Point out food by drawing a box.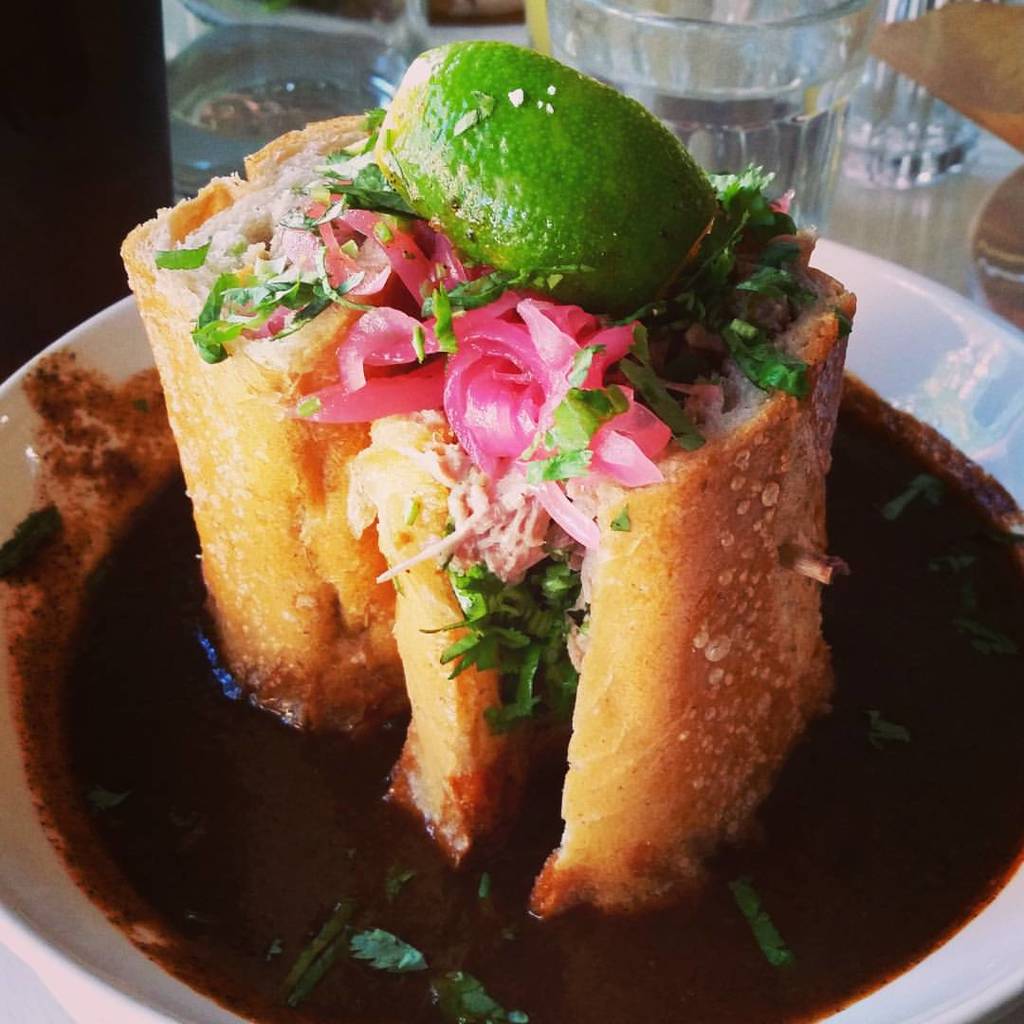
[132, 0, 858, 918].
